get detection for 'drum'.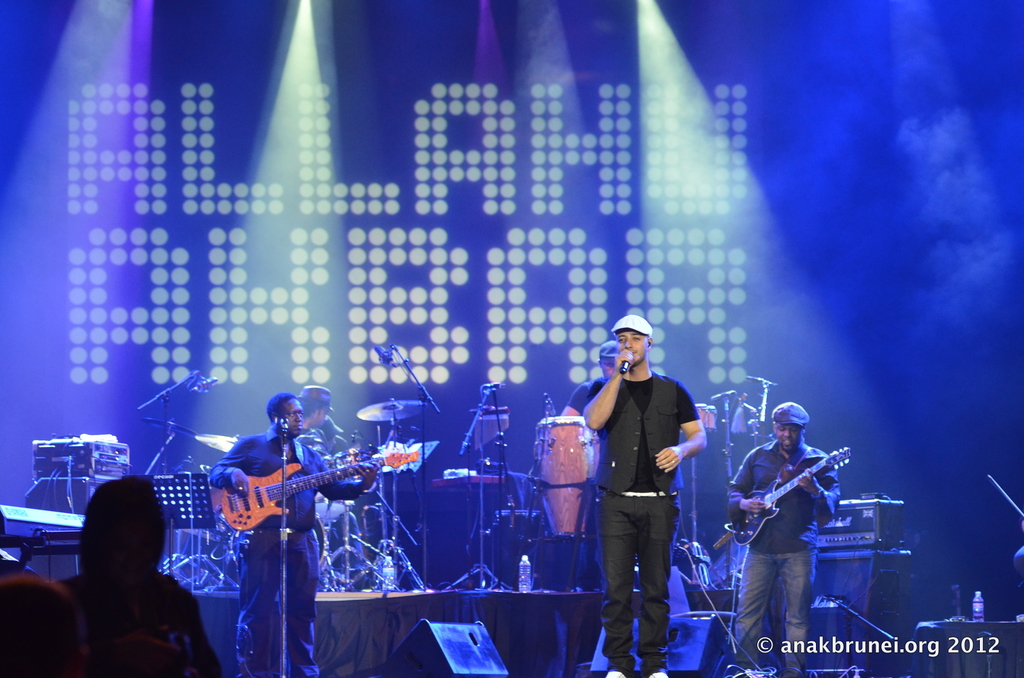
Detection: (left=180, top=468, right=231, bottom=544).
